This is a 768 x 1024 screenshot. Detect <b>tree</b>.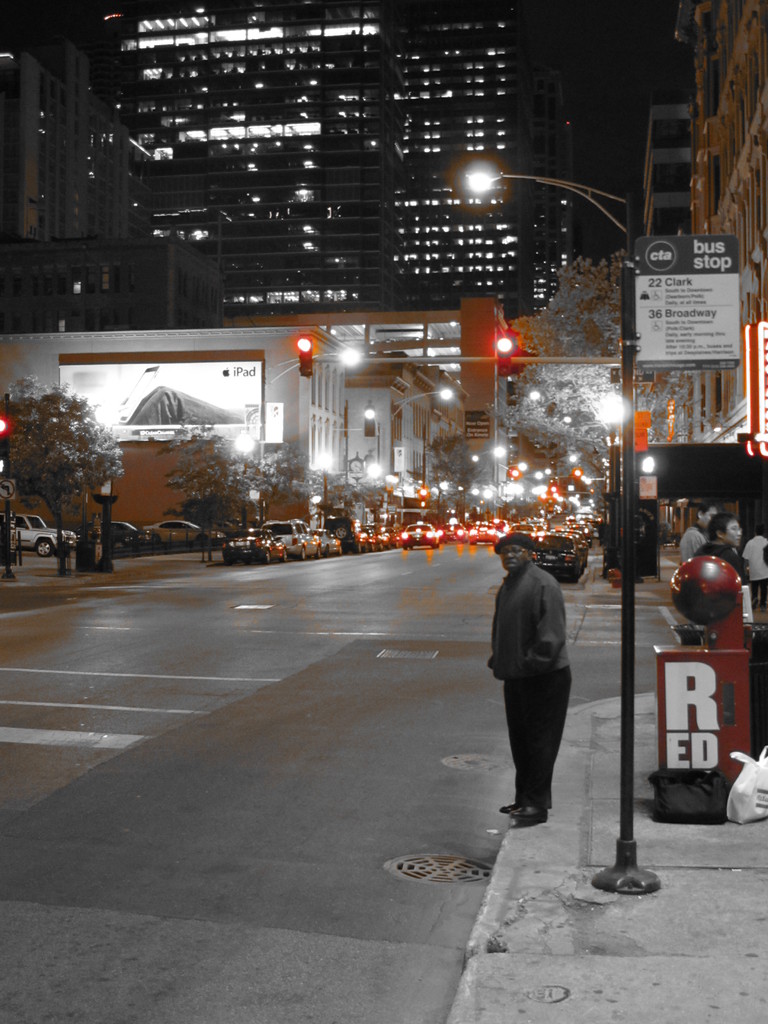
box(156, 420, 271, 562).
